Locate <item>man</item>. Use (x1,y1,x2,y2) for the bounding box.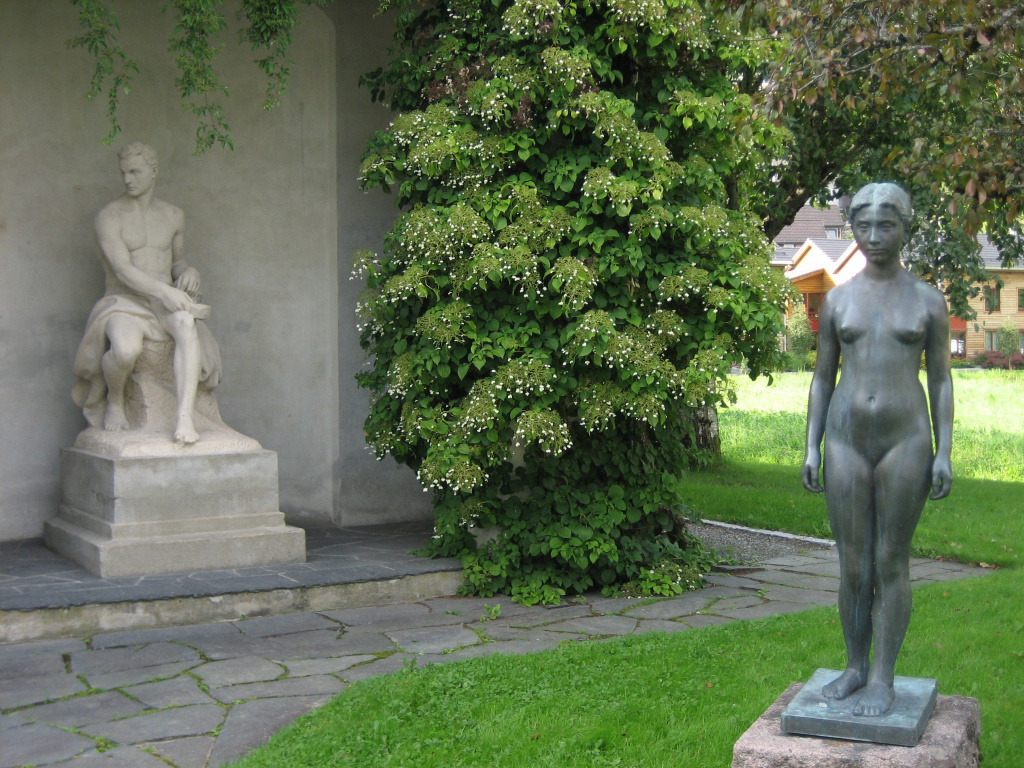
(81,137,208,383).
